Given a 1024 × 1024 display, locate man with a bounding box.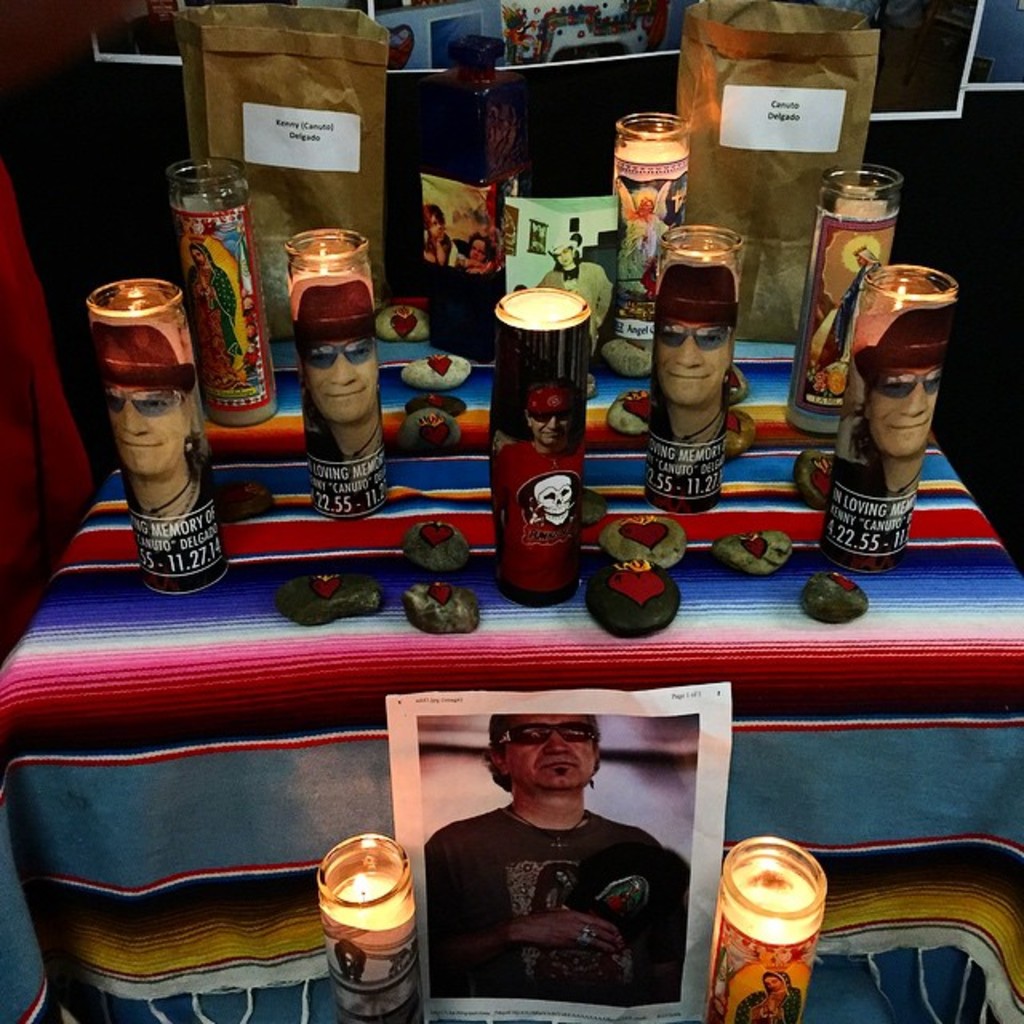
Located: region(648, 266, 741, 443).
